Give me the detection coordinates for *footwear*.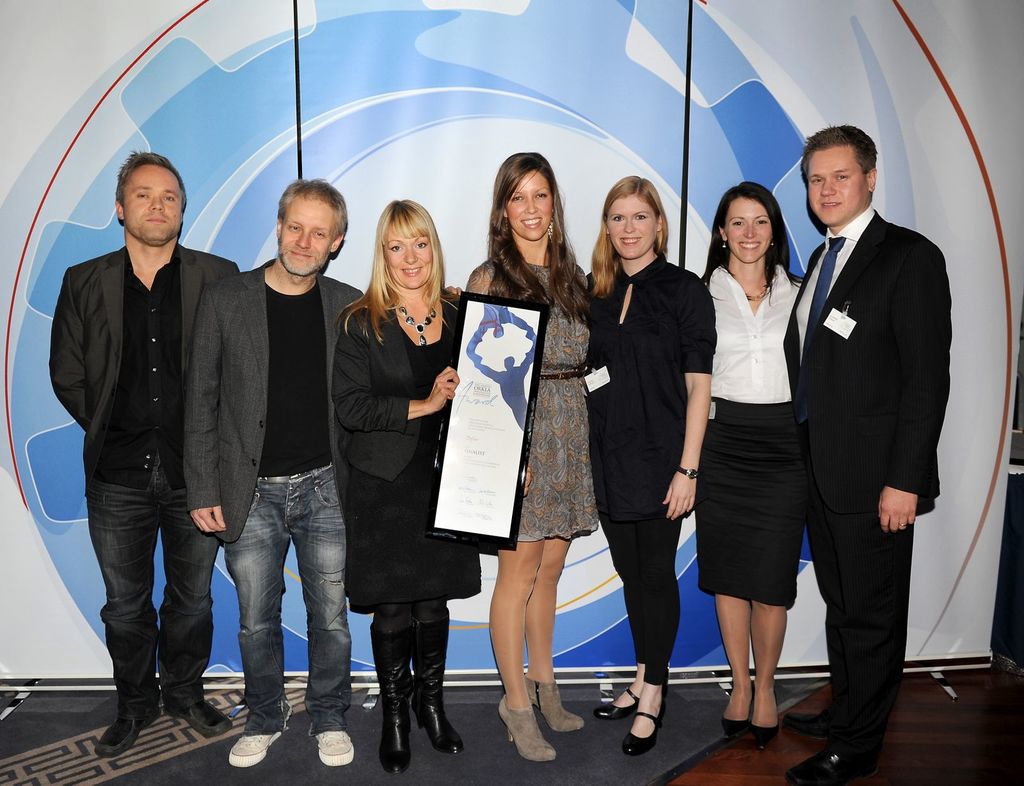
[x1=378, y1=624, x2=409, y2=780].
